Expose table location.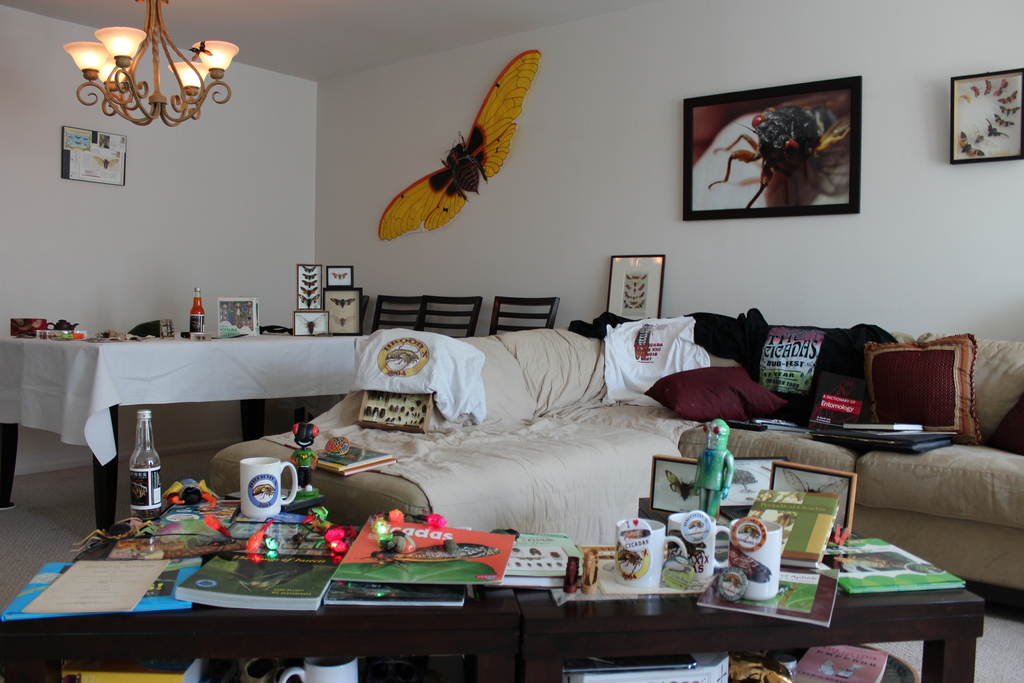
Exposed at bbox=(516, 534, 981, 682).
